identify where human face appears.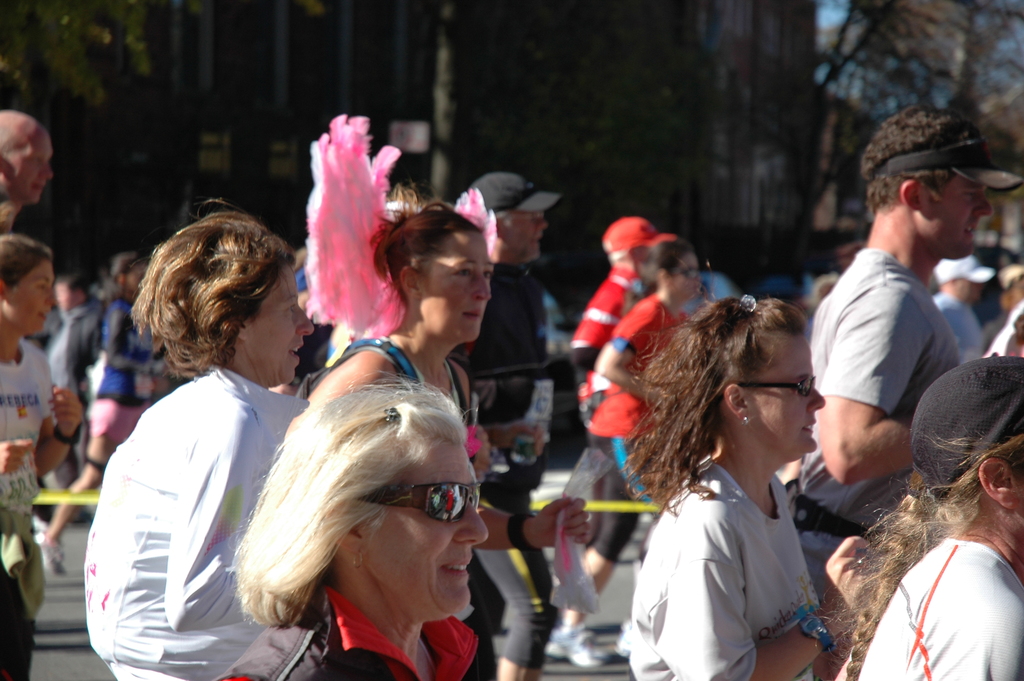
Appears at <bbox>369, 444, 486, 614</bbox>.
